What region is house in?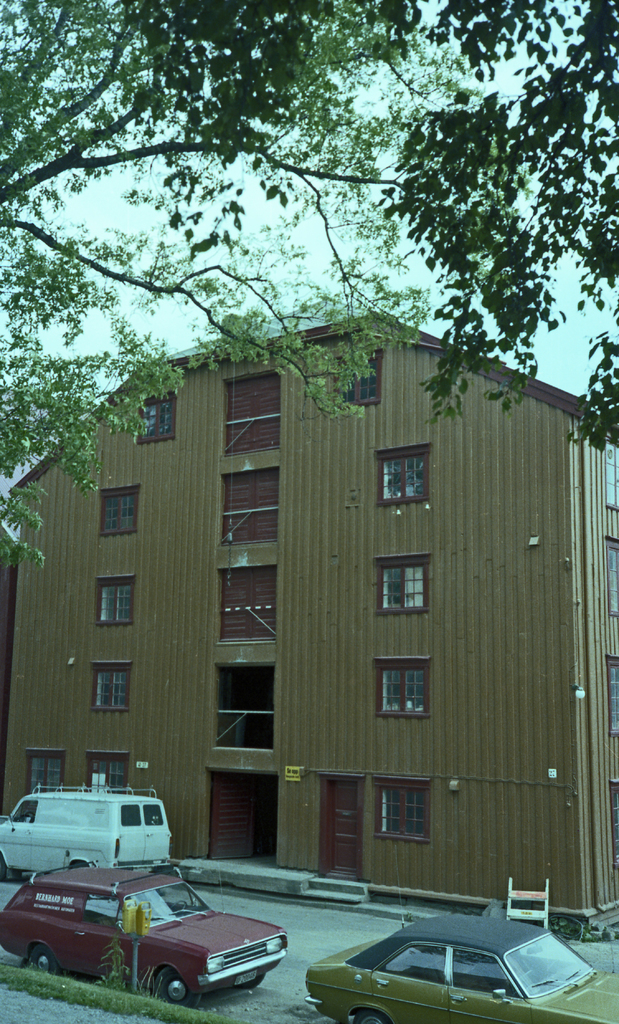
BBox(42, 239, 606, 911).
